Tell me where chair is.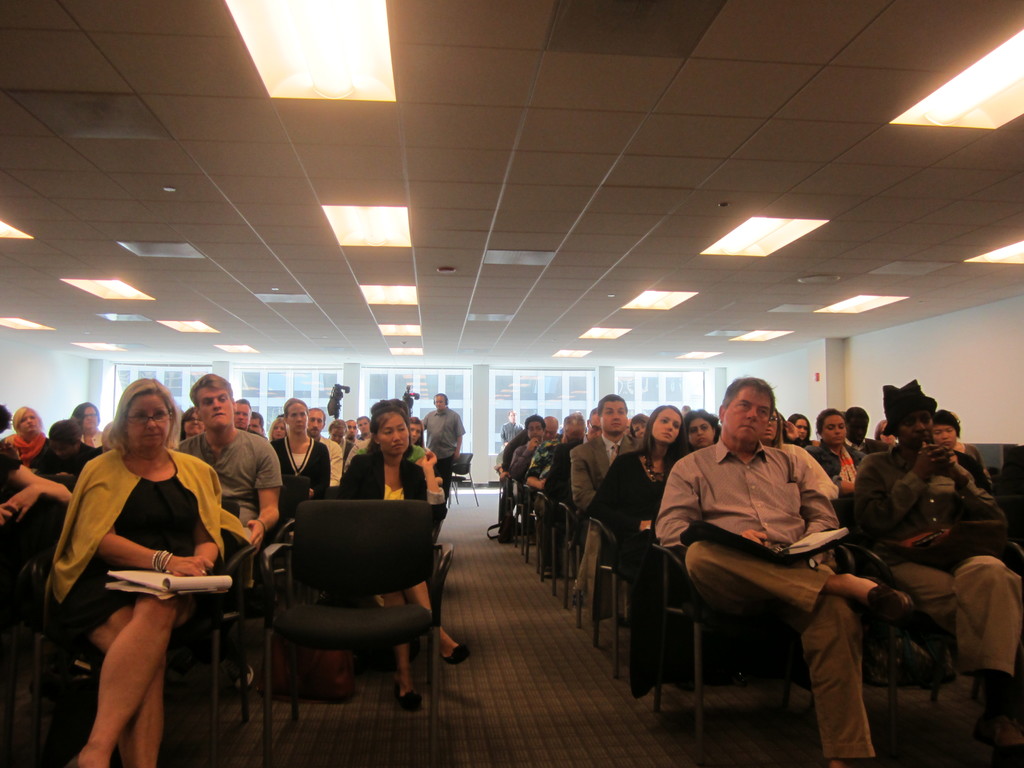
chair is at crop(323, 484, 408, 685).
